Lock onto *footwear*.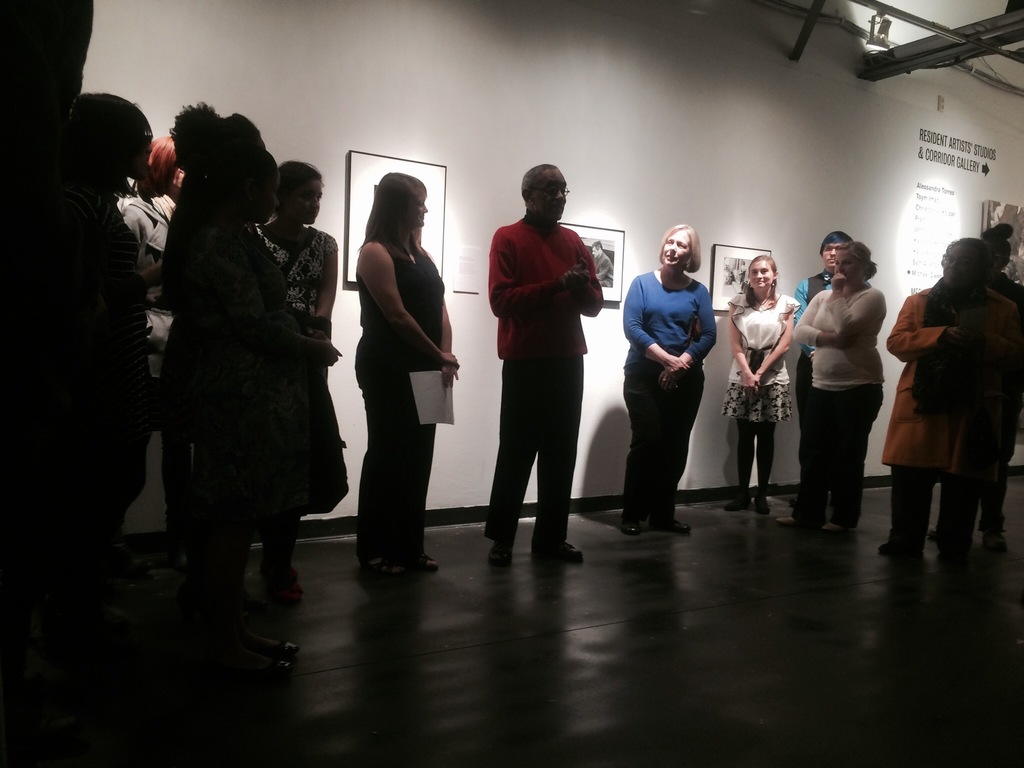
Locked: x1=356 y1=538 x2=394 y2=587.
